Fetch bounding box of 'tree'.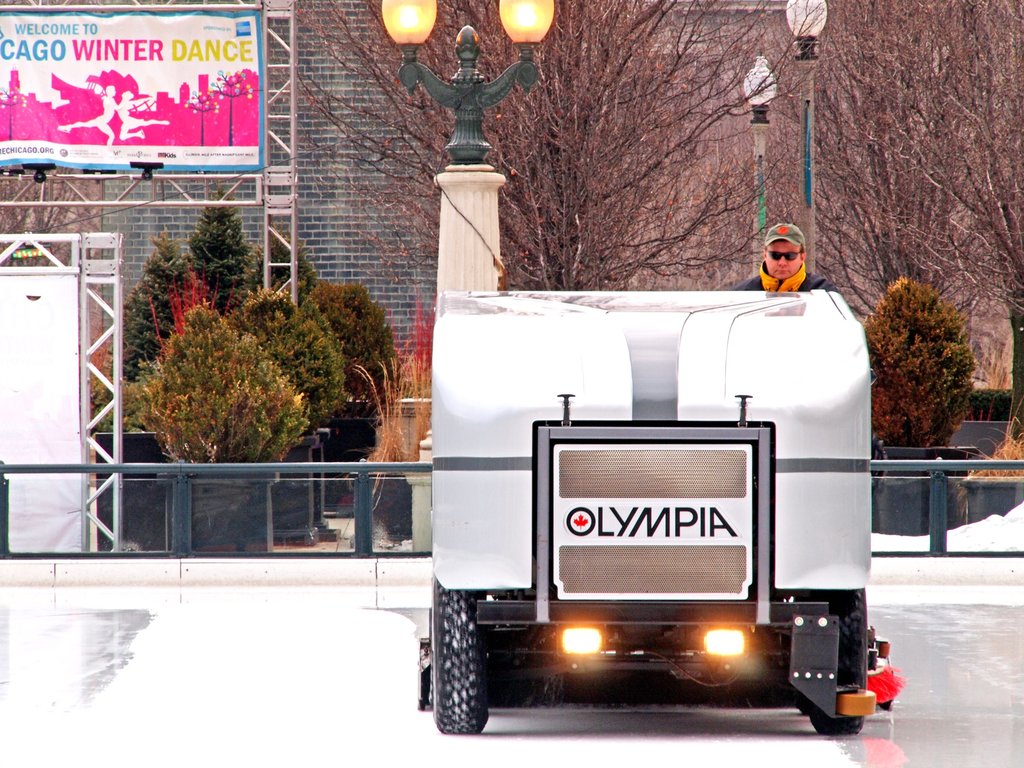
Bbox: x1=856, y1=280, x2=975, y2=434.
